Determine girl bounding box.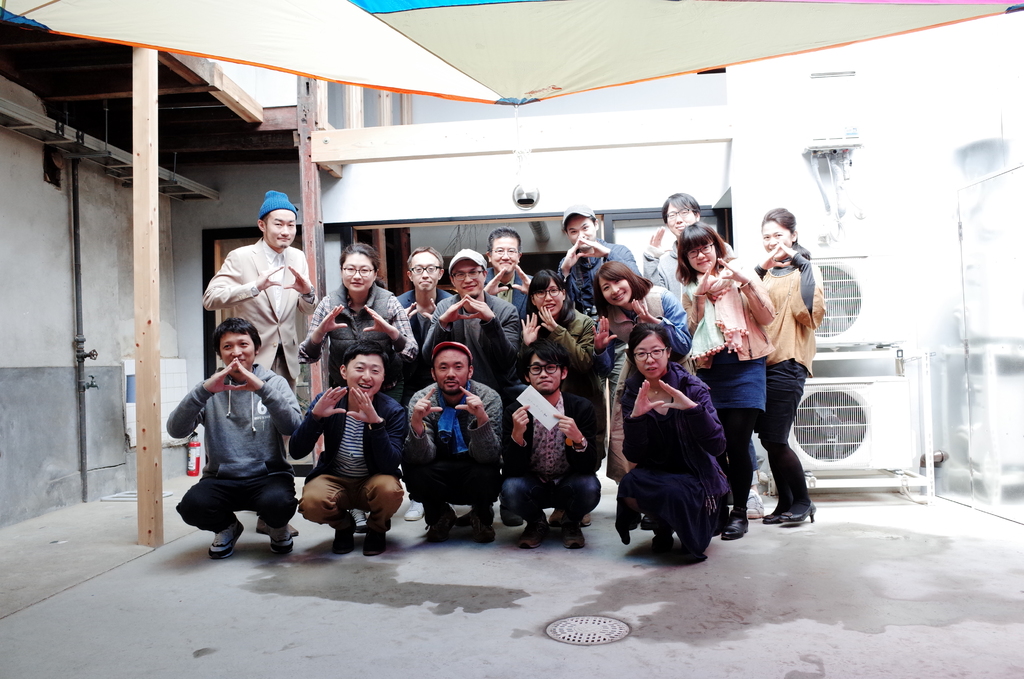
Determined: crop(752, 207, 820, 527).
